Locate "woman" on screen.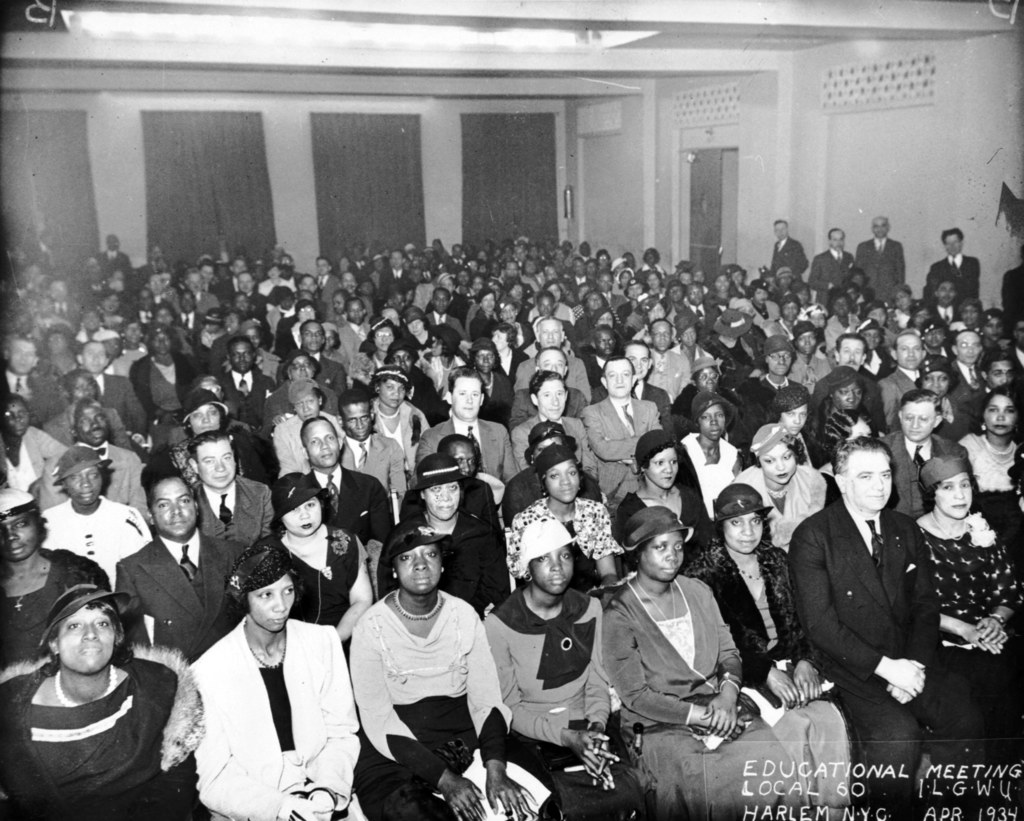
On screen at [682, 486, 857, 820].
